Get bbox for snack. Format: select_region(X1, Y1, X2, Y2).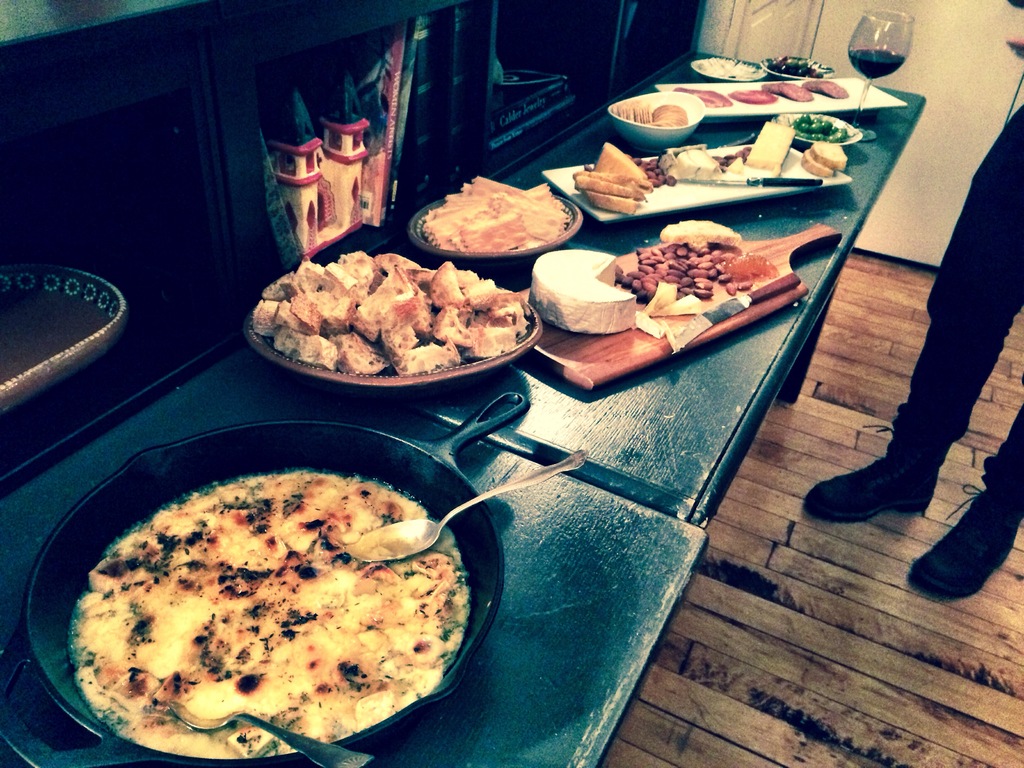
select_region(680, 93, 727, 118).
